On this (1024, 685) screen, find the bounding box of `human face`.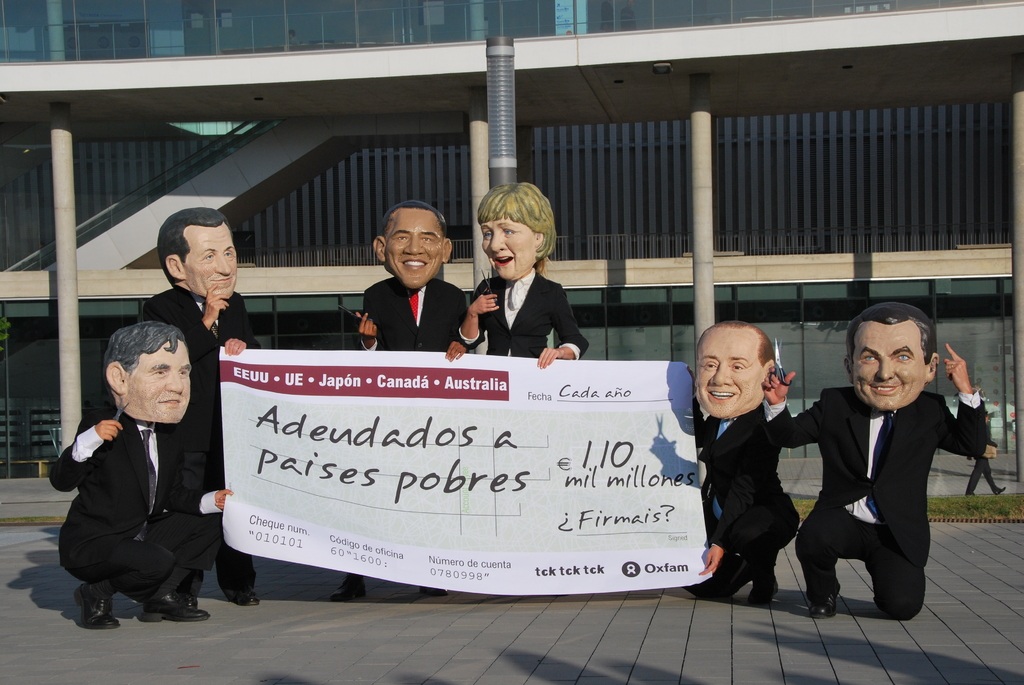
Bounding box: bbox=[698, 326, 766, 423].
